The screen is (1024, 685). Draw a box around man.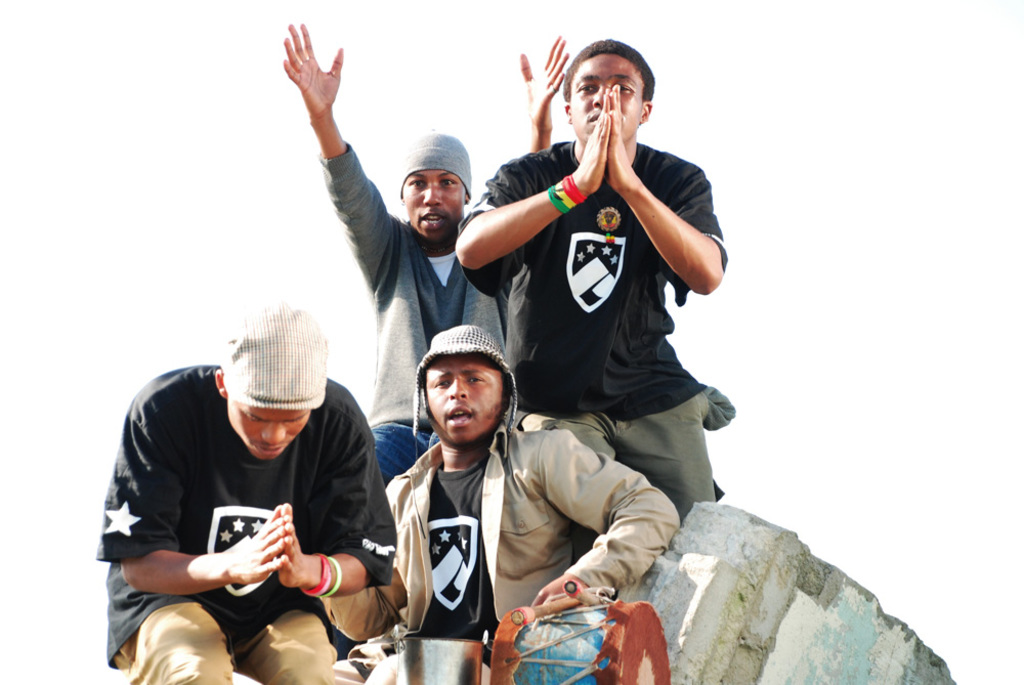
[89, 297, 388, 684].
